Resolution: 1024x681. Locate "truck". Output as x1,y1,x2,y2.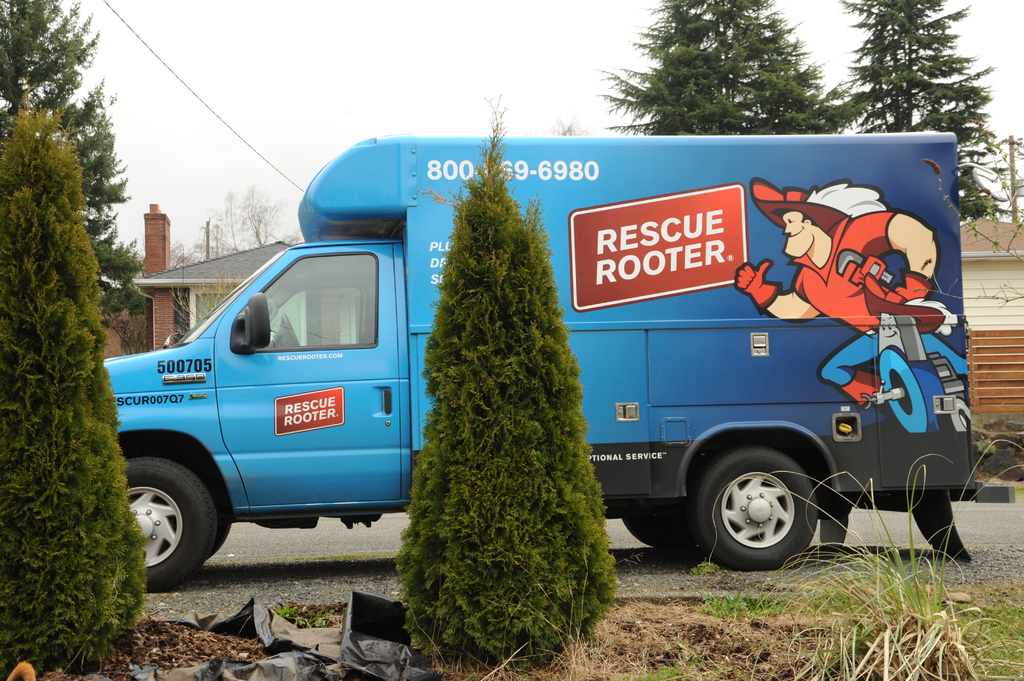
171,124,956,591.
